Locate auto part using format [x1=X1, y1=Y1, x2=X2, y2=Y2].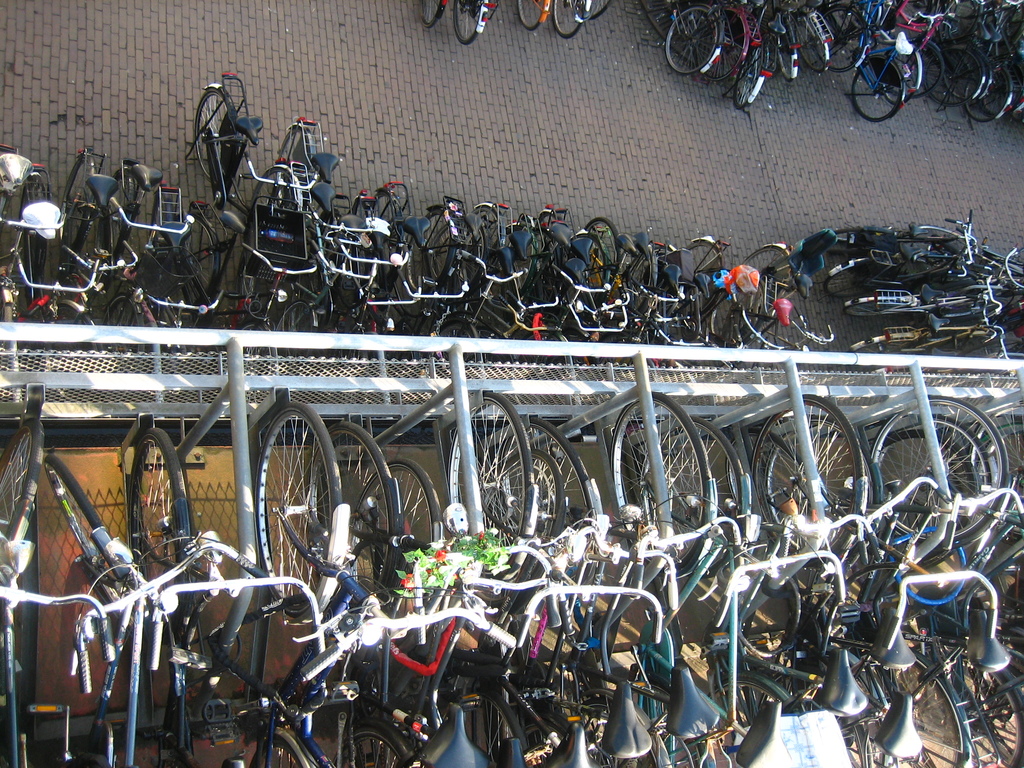
[x1=456, y1=0, x2=495, y2=40].
